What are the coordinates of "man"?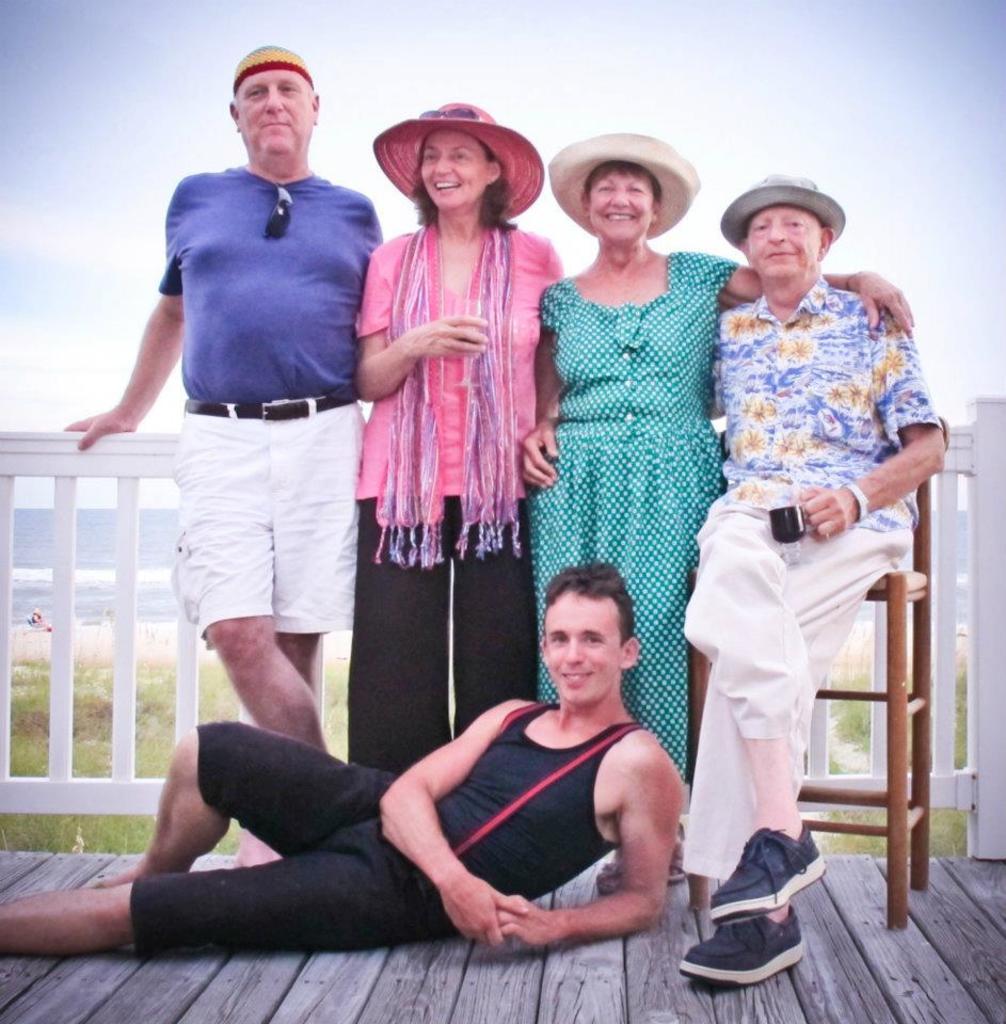
[x1=79, y1=556, x2=734, y2=983].
